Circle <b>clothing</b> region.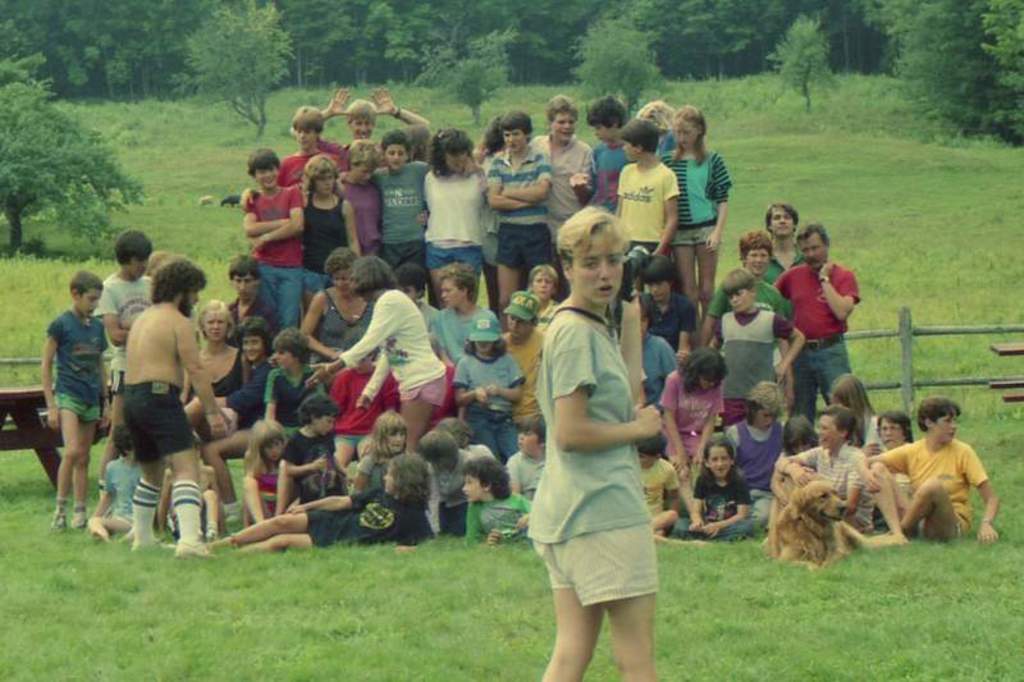
Region: box=[264, 369, 325, 438].
